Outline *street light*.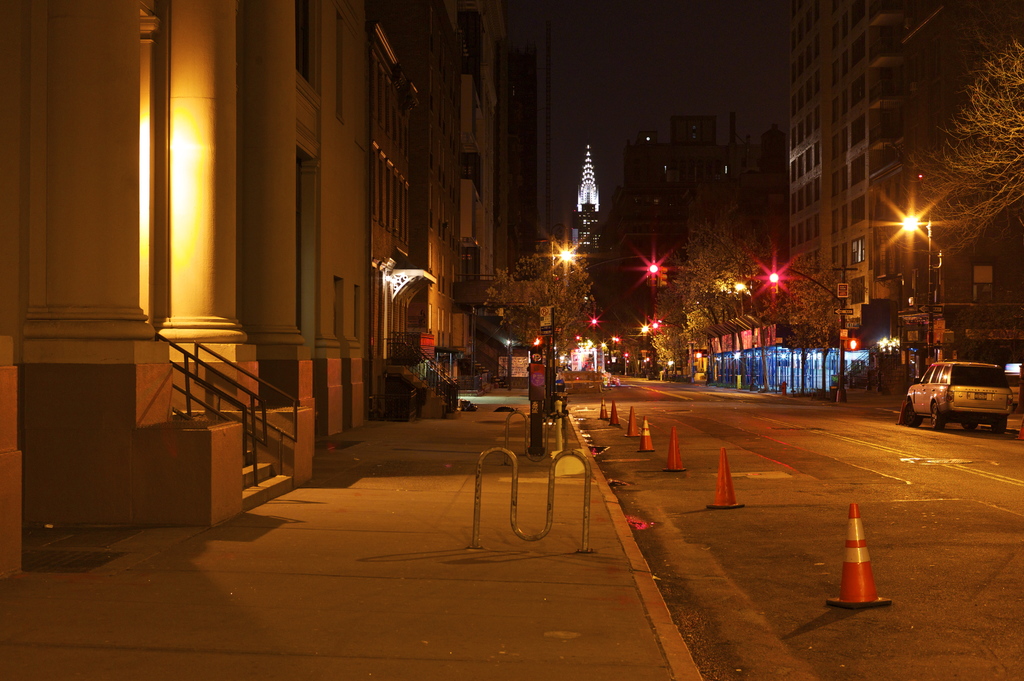
Outline: {"left": 729, "top": 277, "right": 748, "bottom": 317}.
